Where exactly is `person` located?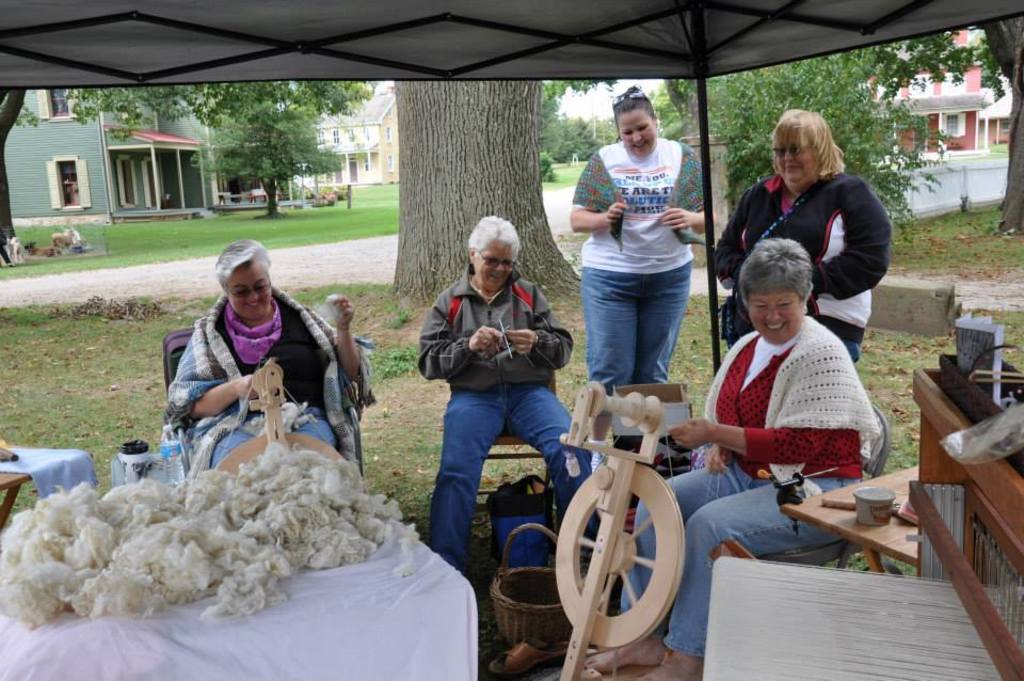
Its bounding box is 580:237:870:680.
